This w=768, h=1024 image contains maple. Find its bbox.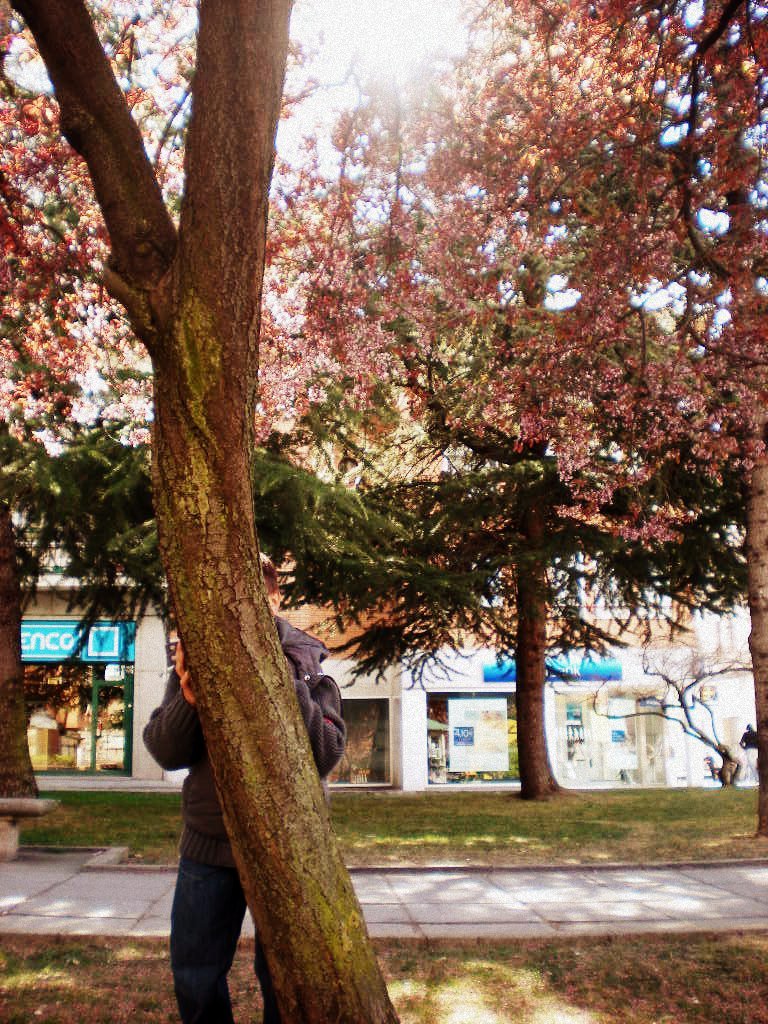
[0, 0, 767, 806].
